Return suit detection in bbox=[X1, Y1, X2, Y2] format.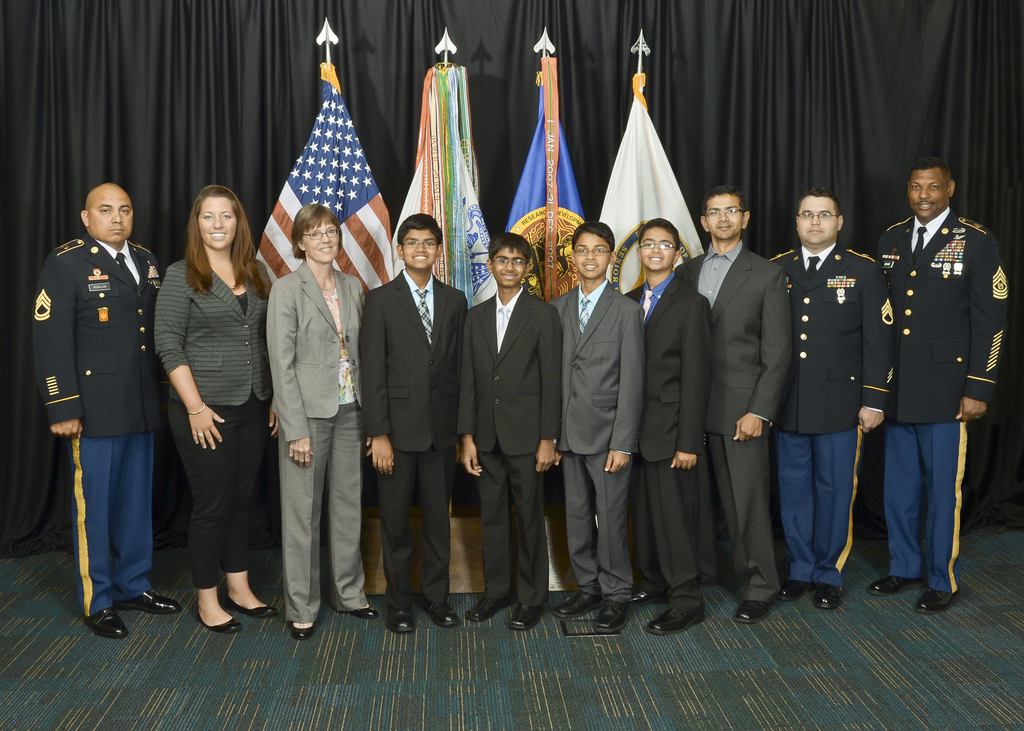
bbox=[670, 239, 794, 603].
